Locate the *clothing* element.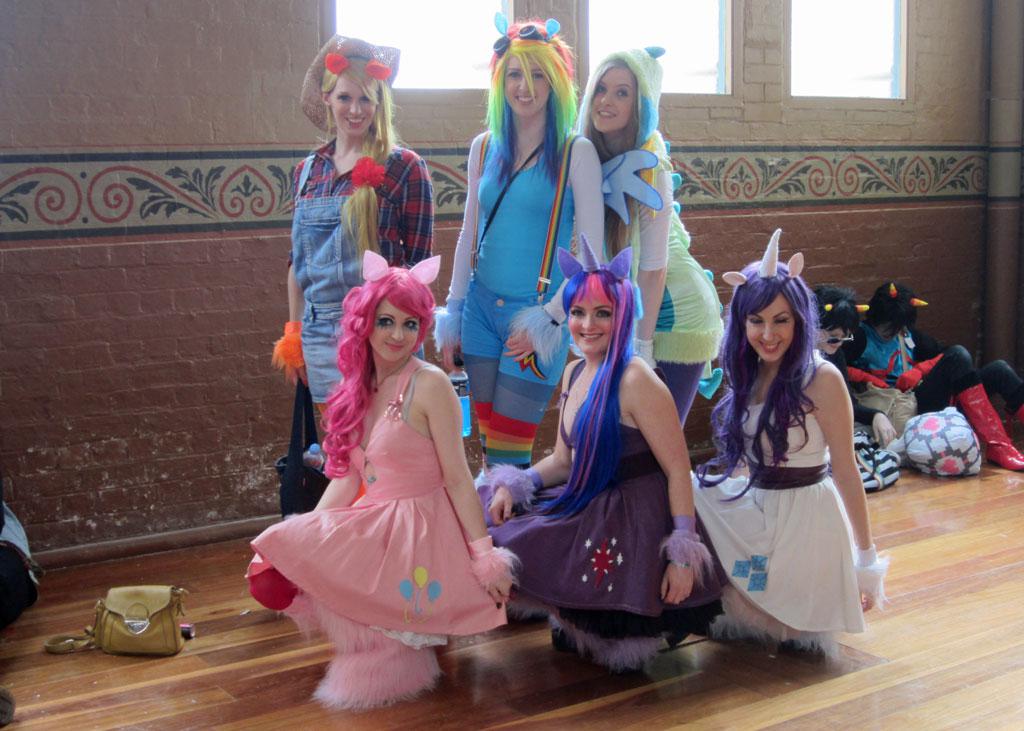
Element bbox: x1=444, y1=129, x2=605, y2=471.
